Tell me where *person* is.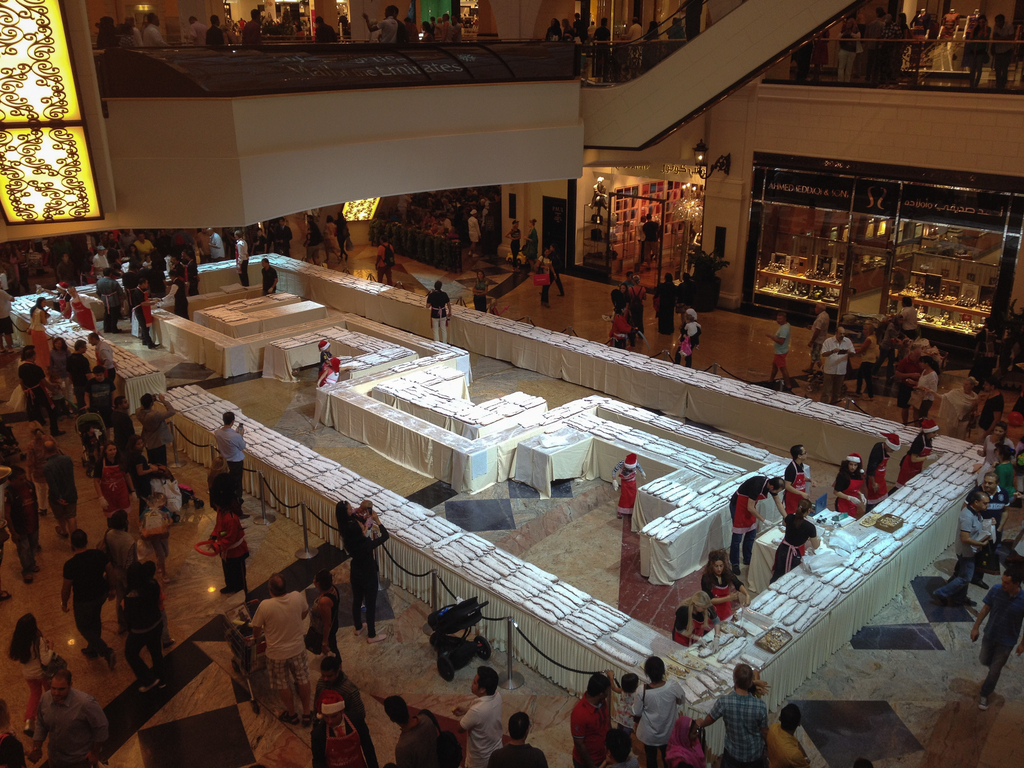
*person* is at [left=314, top=19, right=340, bottom=42].
